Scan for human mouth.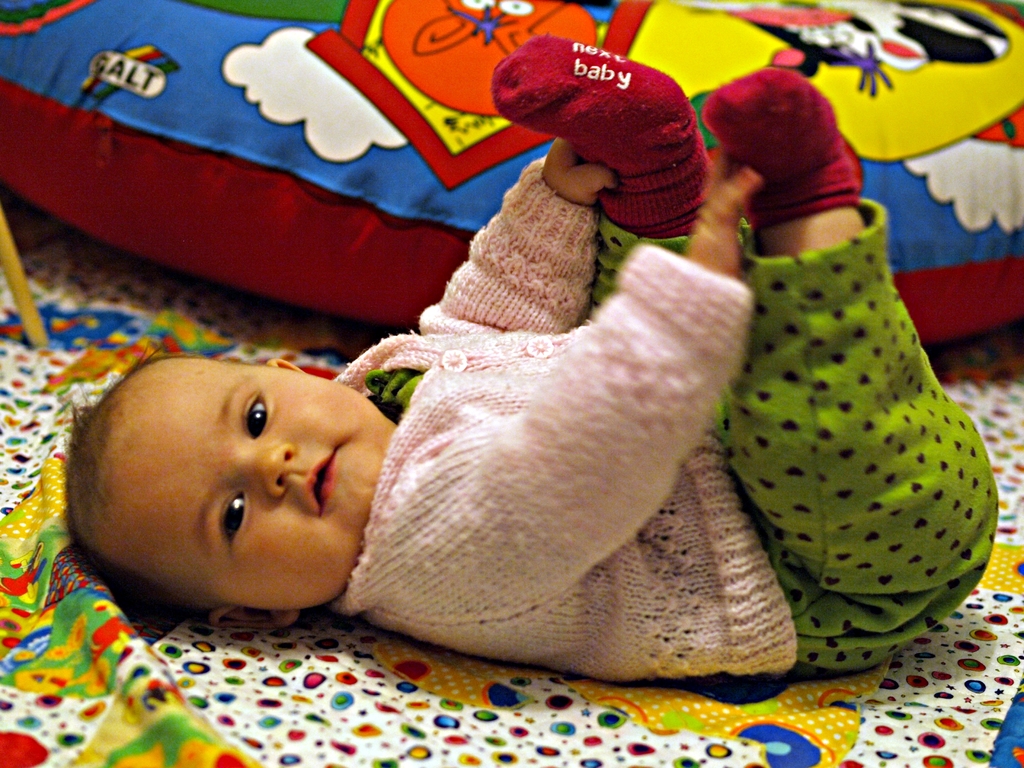
Scan result: region(308, 447, 337, 518).
